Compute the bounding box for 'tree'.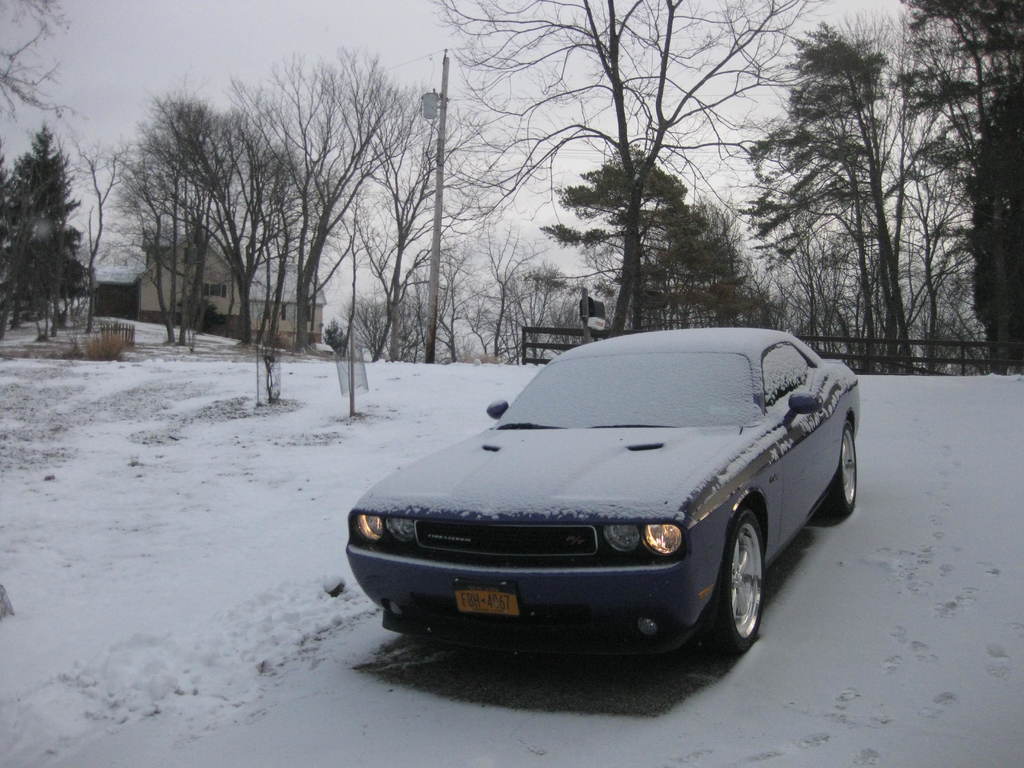
crop(3, 111, 92, 343).
